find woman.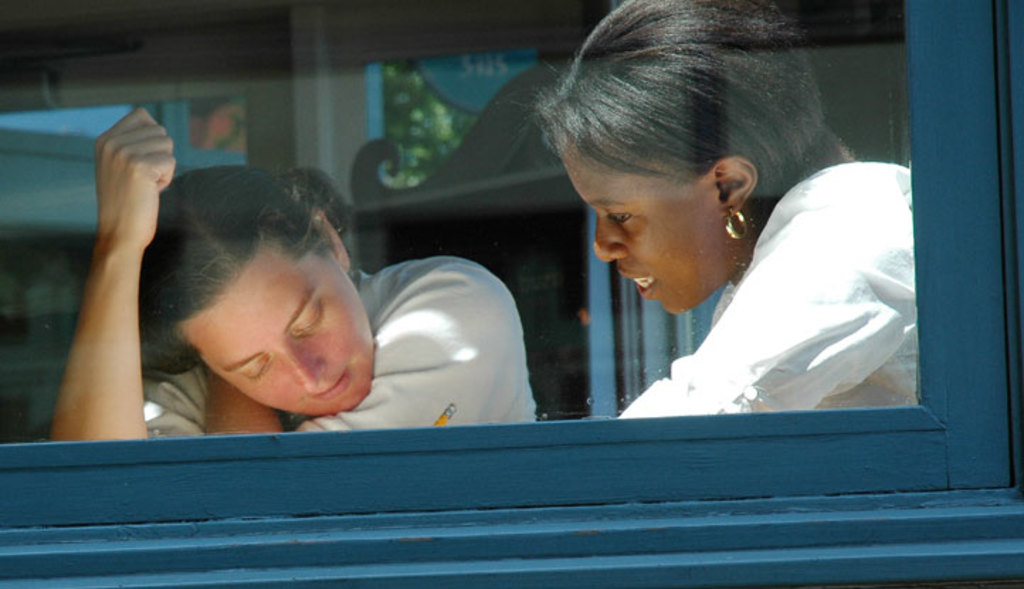
[x1=79, y1=158, x2=460, y2=444].
